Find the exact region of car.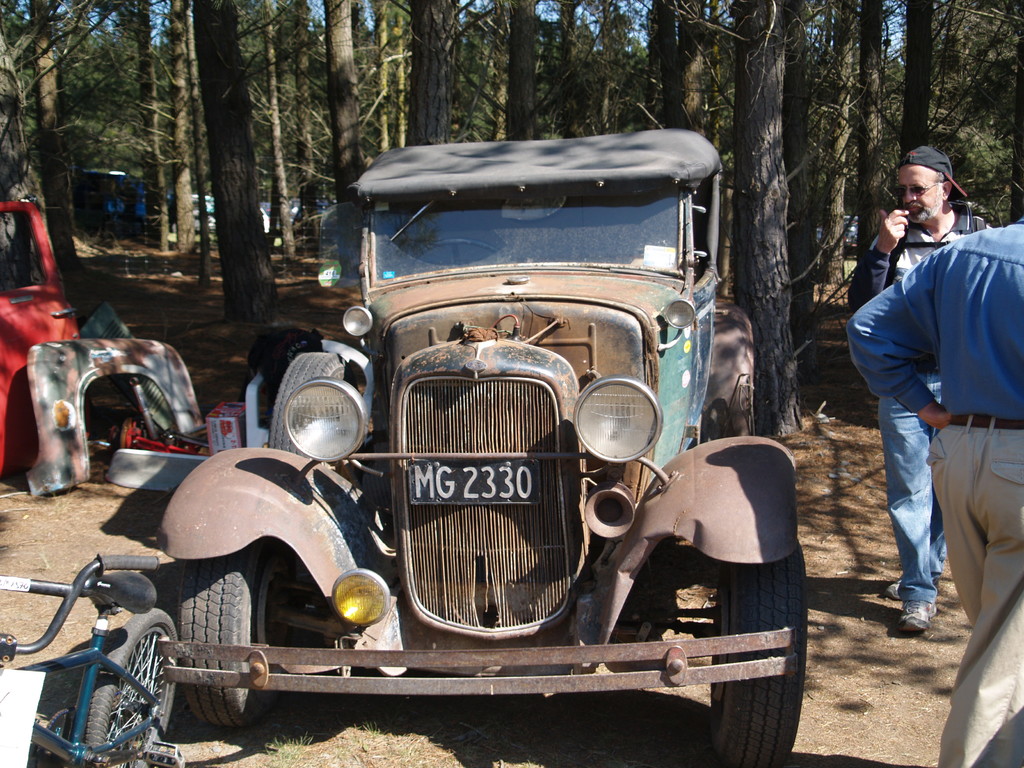
Exact region: (154, 125, 812, 767).
